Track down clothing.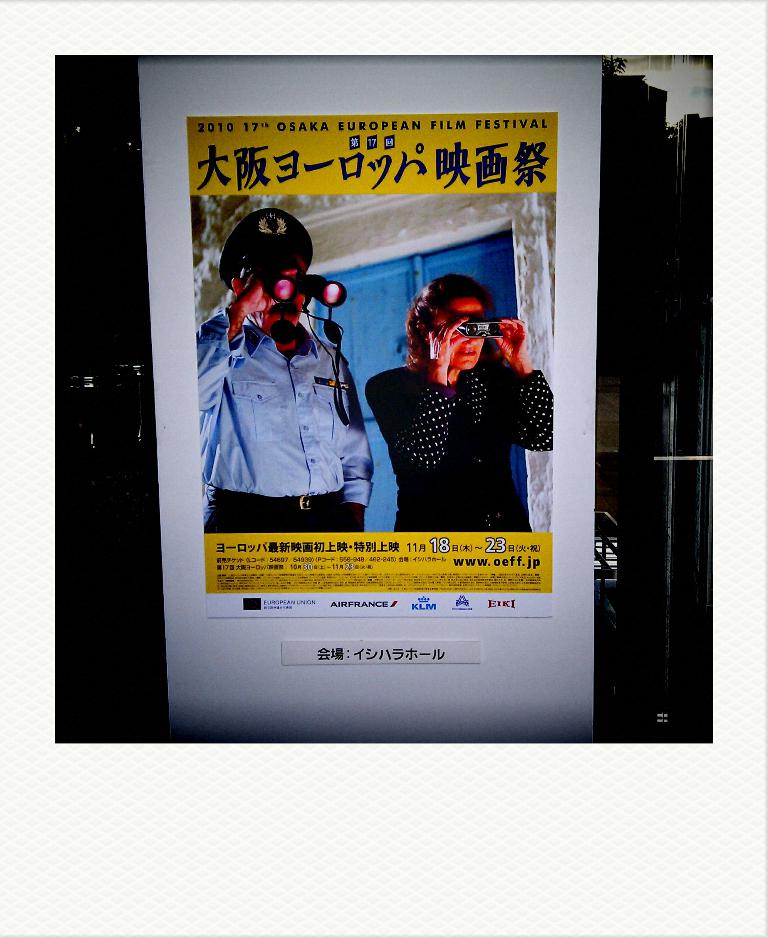
Tracked to detection(195, 308, 368, 532).
